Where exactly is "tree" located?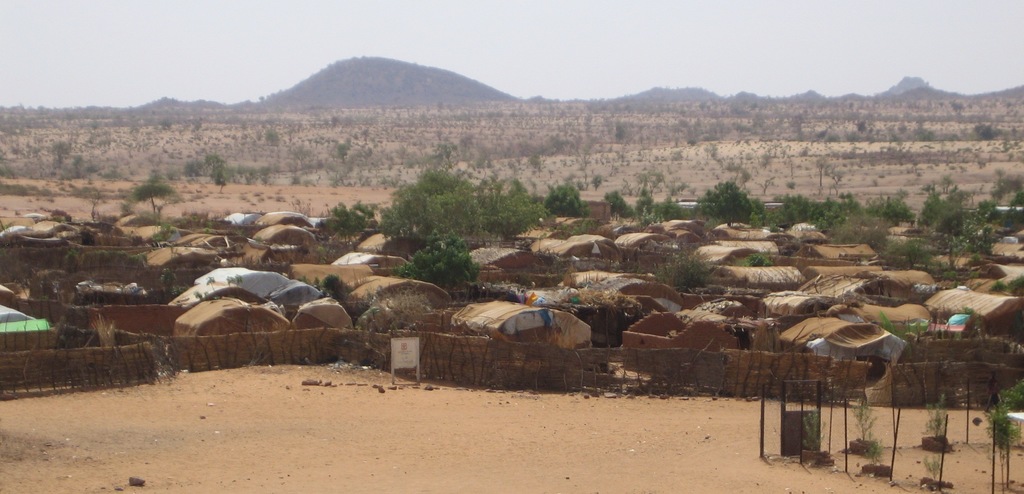
Its bounding box is rect(124, 169, 198, 230).
